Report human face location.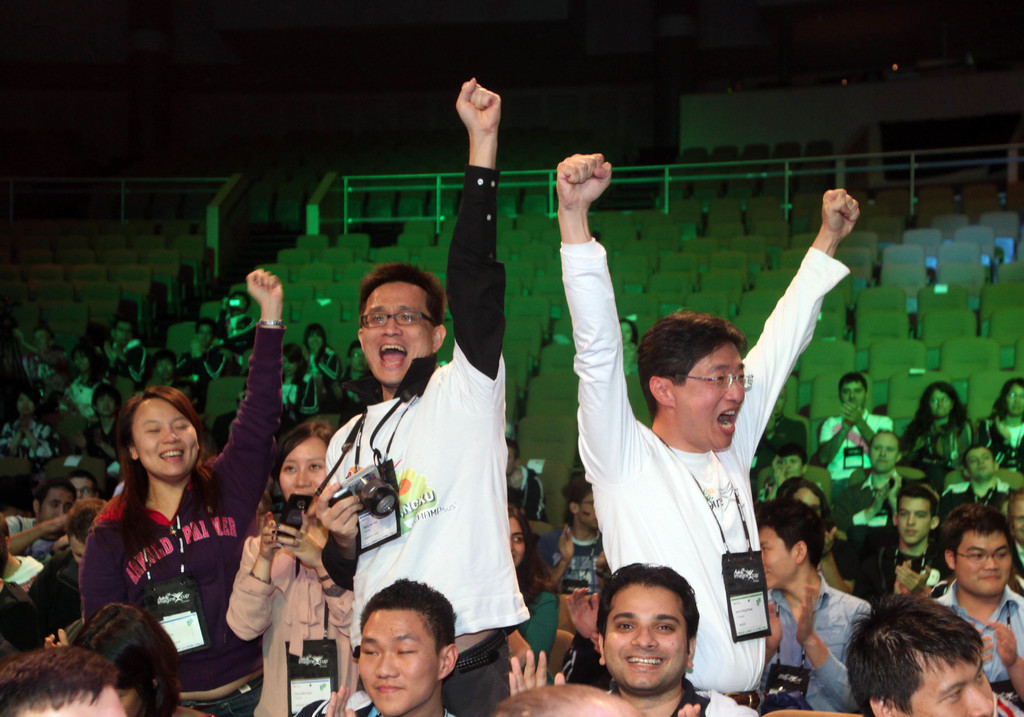
Report: <region>1005, 382, 1023, 413</region>.
